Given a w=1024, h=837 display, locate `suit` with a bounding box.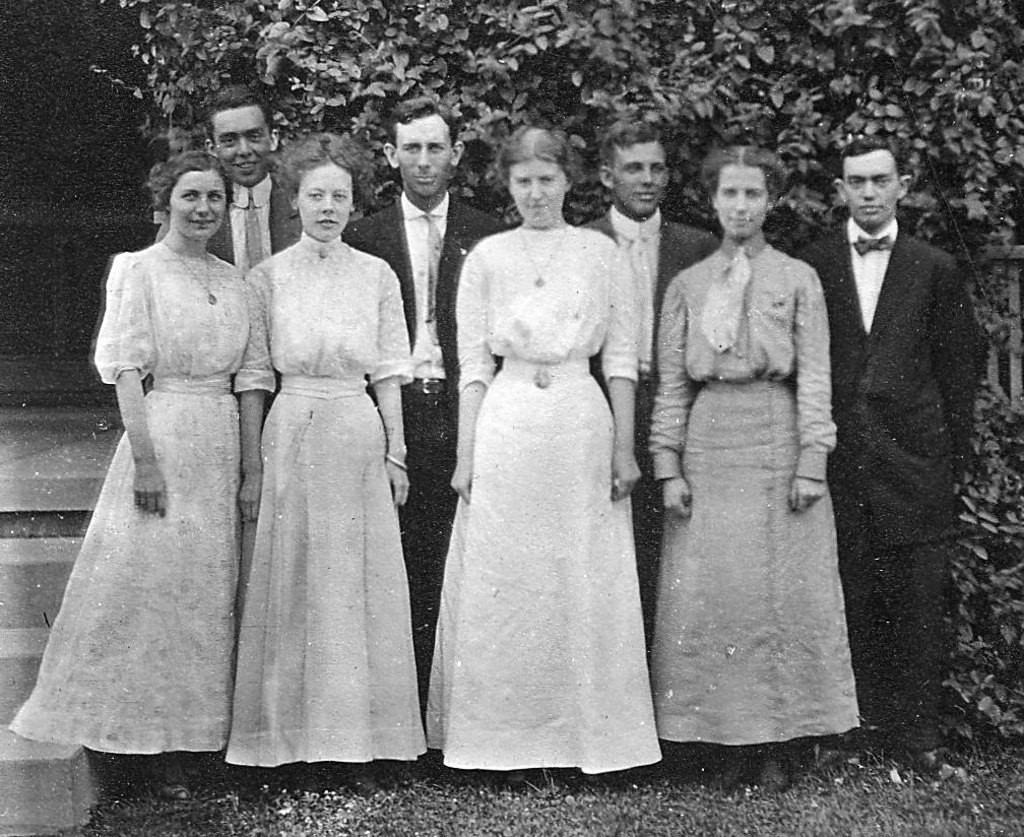
Located: <bbox>808, 158, 976, 712</bbox>.
